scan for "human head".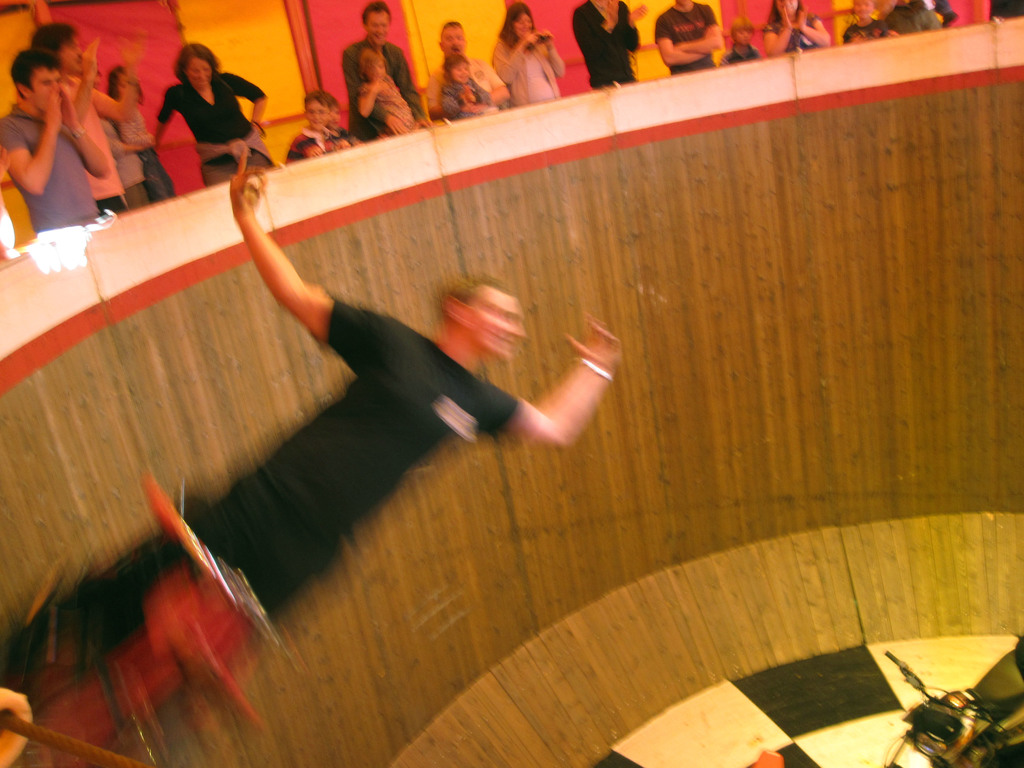
Scan result: select_region(852, 0, 872, 20).
